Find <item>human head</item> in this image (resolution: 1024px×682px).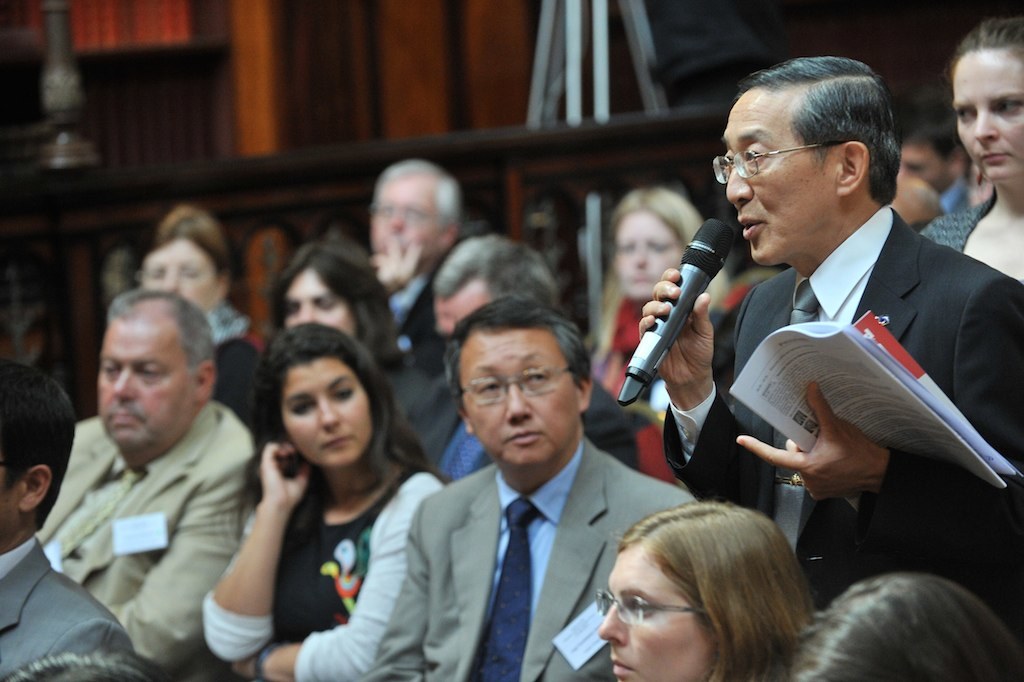
368 160 461 271.
